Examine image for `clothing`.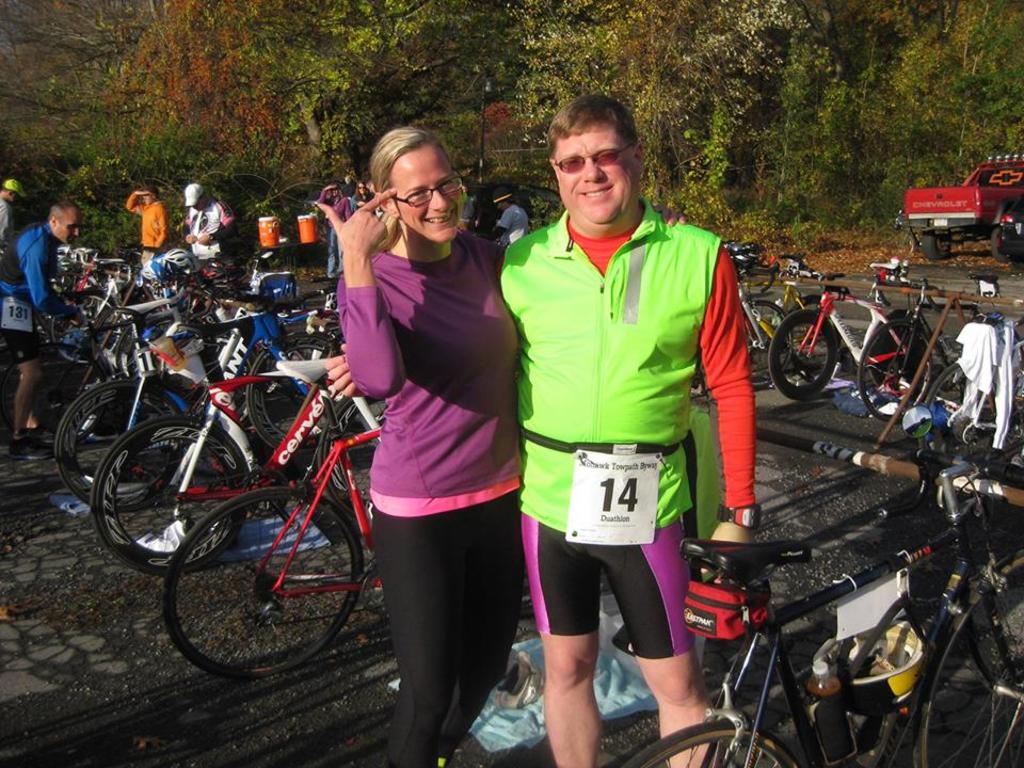
Examination result: <bbox>499, 193, 757, 657</bbox>.
